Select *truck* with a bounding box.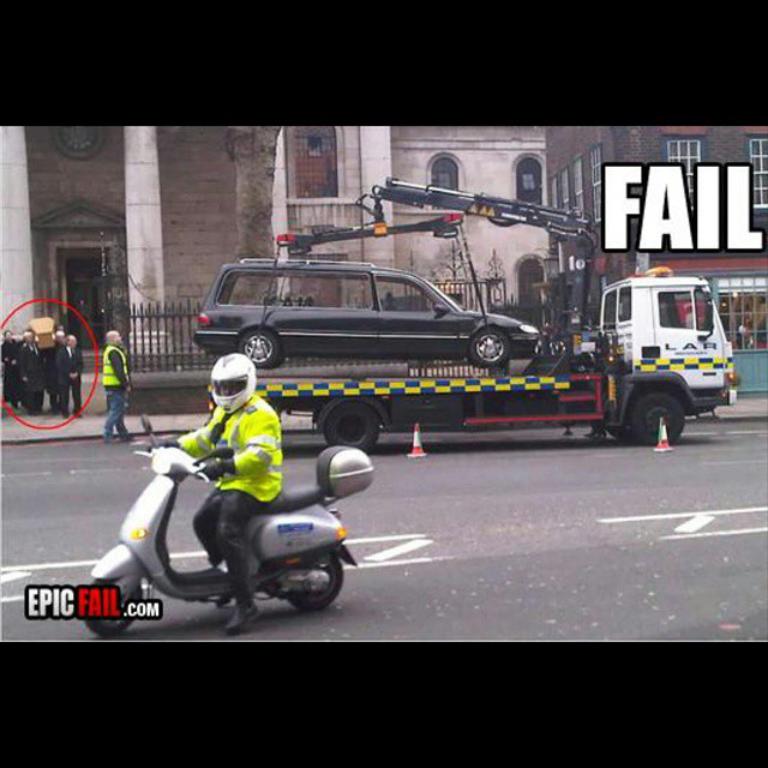
[217, 244, 751, 461].
